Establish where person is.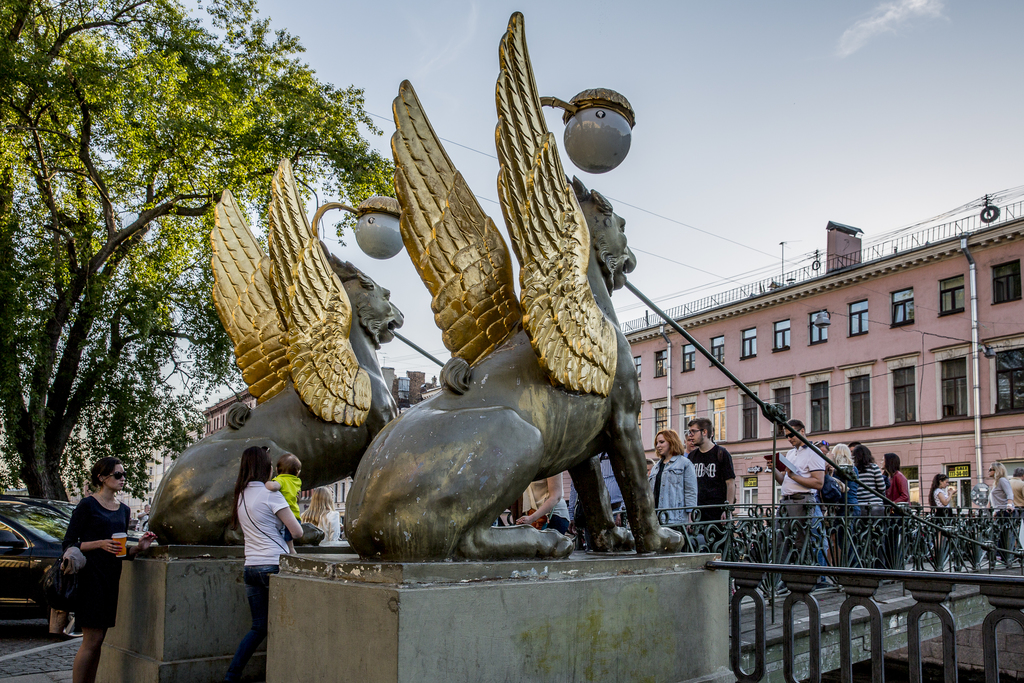
Established at select_region(263, 452, 304, 544).
